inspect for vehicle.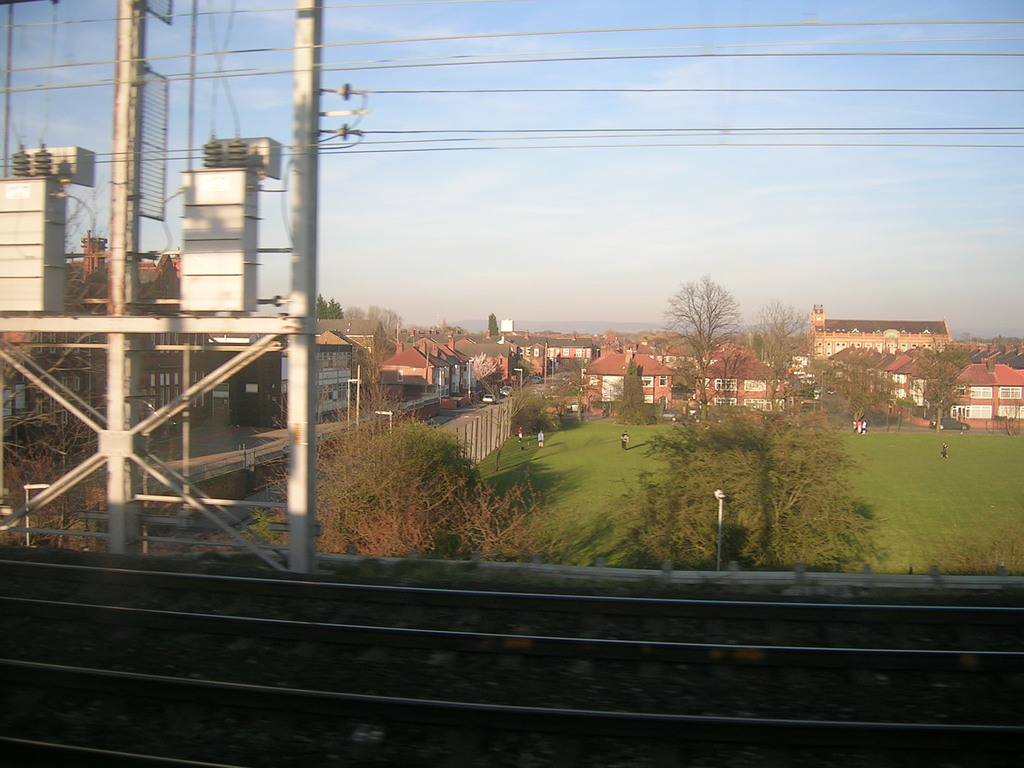
Inspection: (493, 382, 513, 396).
